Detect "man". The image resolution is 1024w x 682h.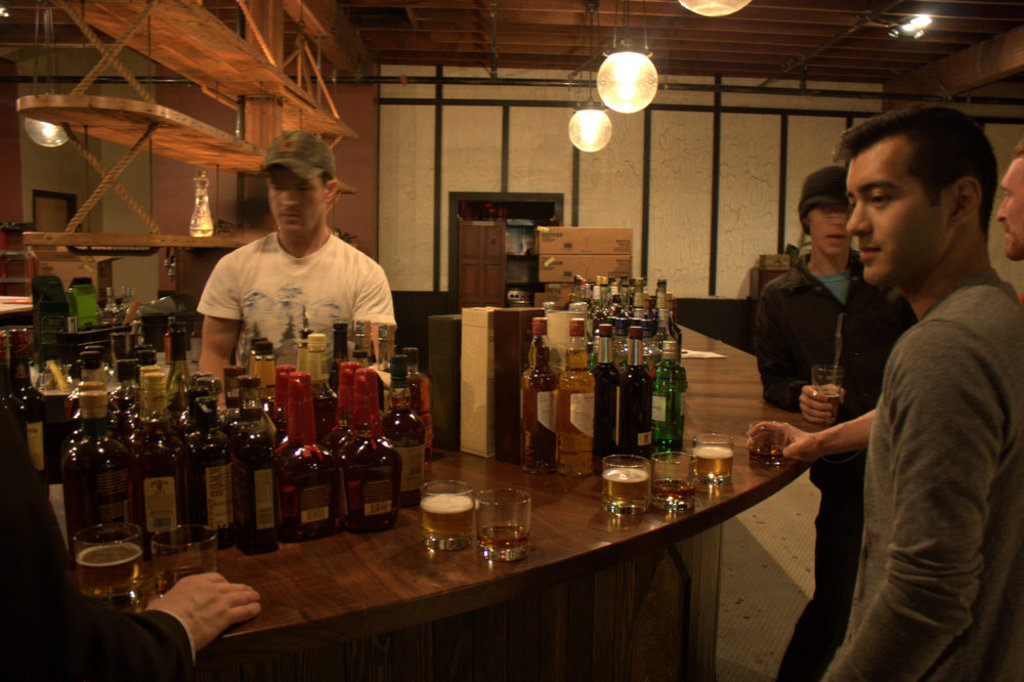
left=195, top=127, right=395, bottom=414.
